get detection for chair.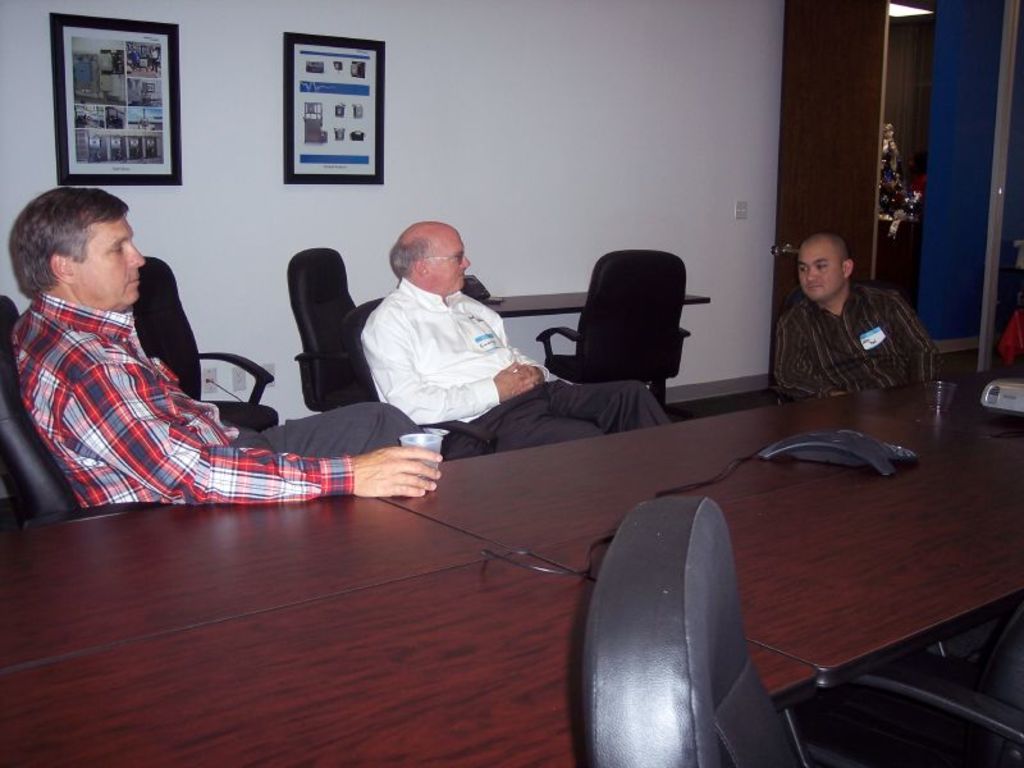
Detection: box(577, 494, 797, 767).
